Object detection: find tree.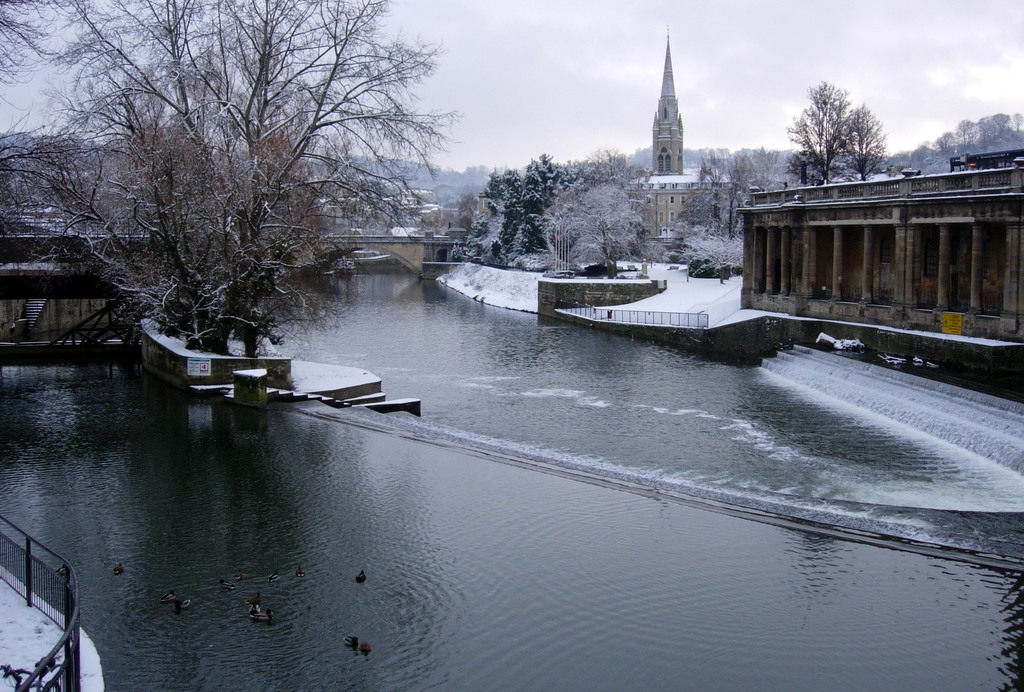
(826,97,885,181).
